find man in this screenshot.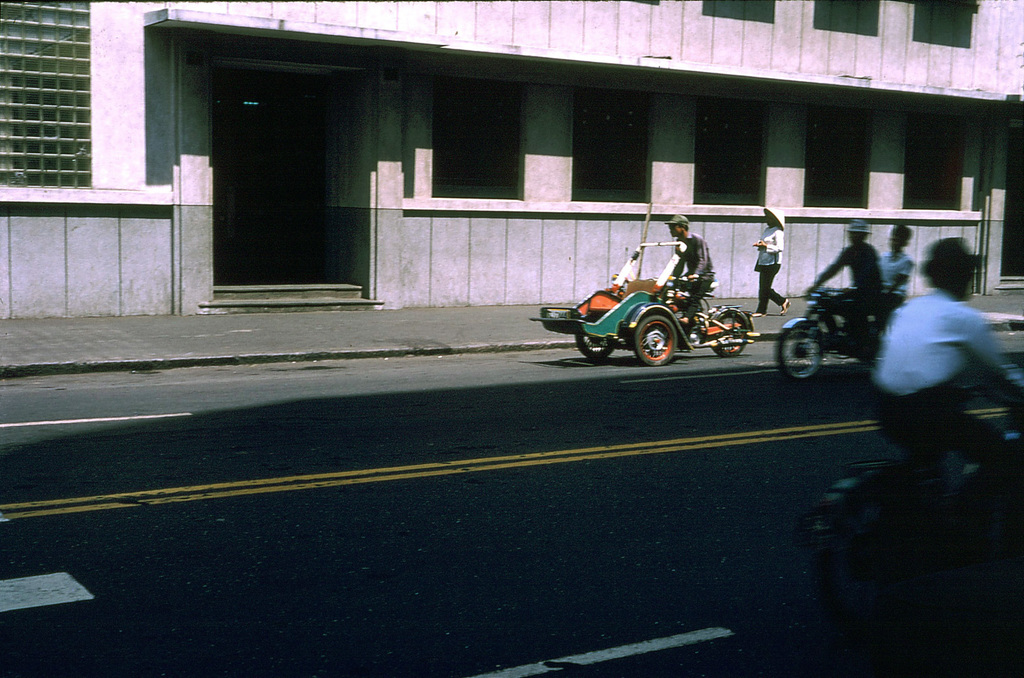
The bounding box for man is select_region(874, 228, 912, 323).
